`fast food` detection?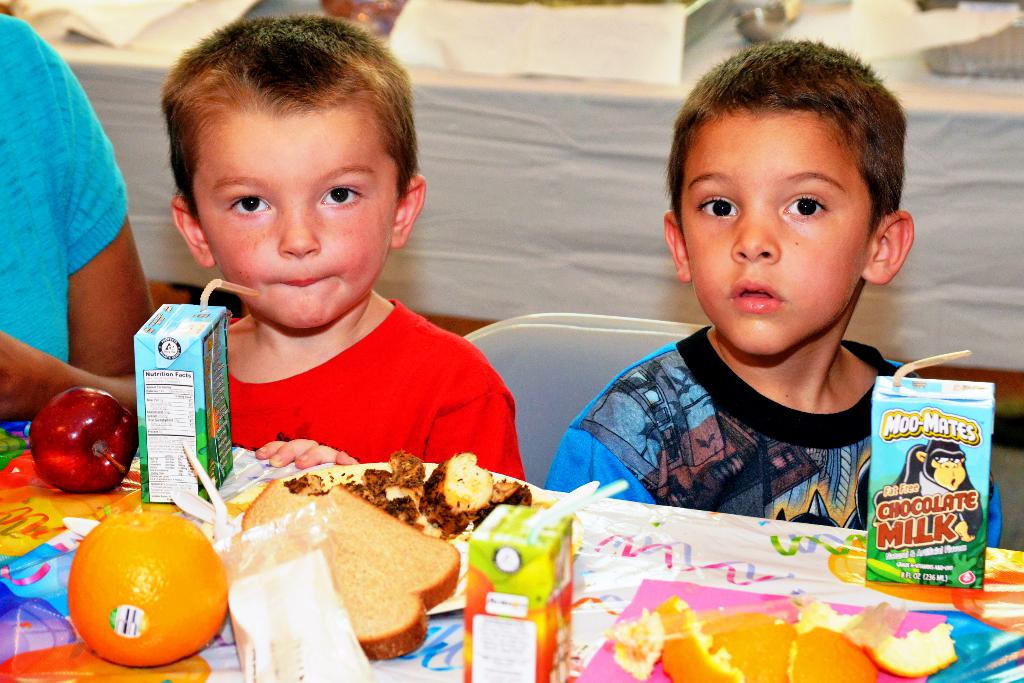
rect(288, 452, 545, 533)
